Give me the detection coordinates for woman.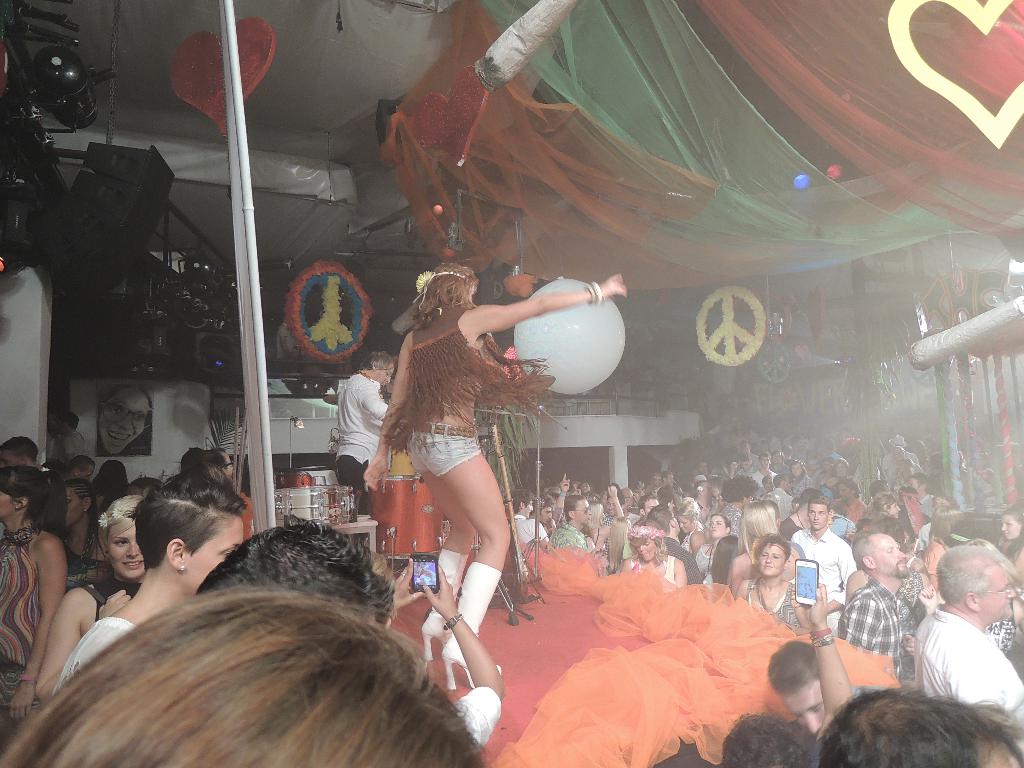
{"left": 990, "top": 512, "right": 1023, "bottom": 587}.
